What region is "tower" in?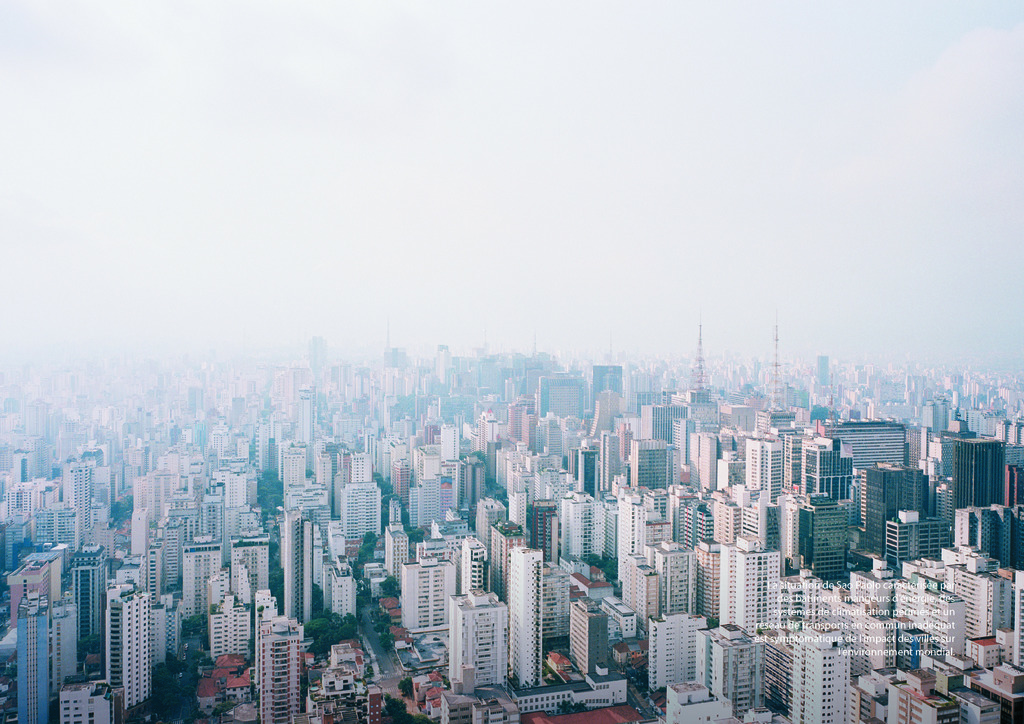
[746,629,853,723].
